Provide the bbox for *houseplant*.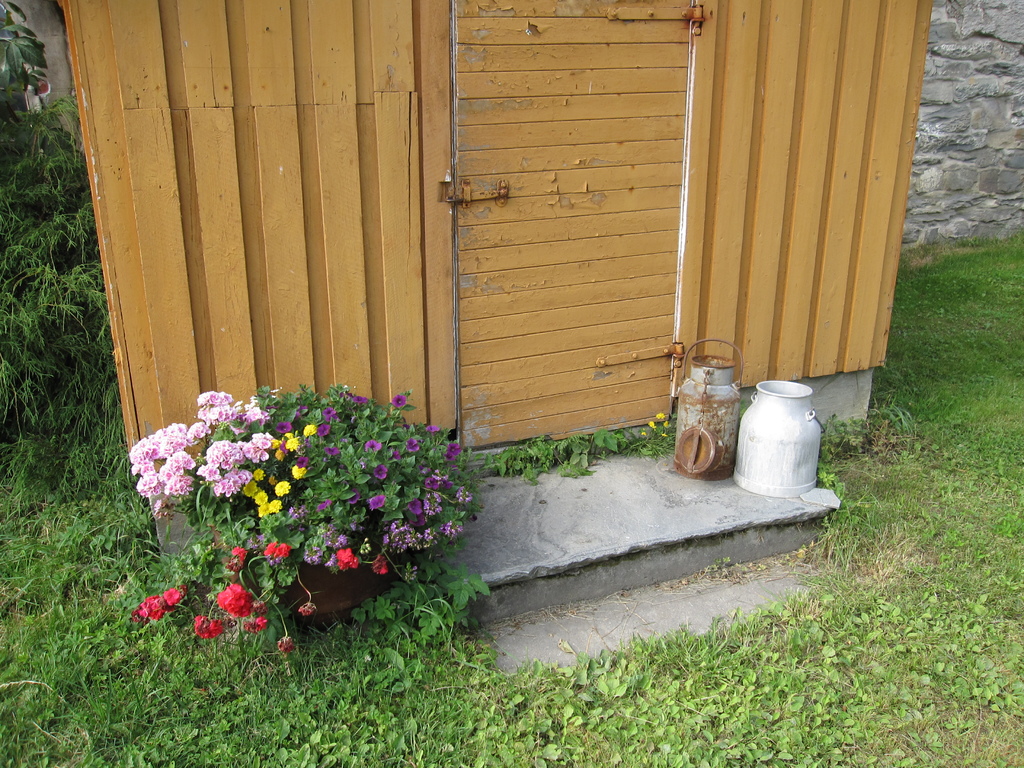
<bbox>129, 378, 493, 650</bbox>.
